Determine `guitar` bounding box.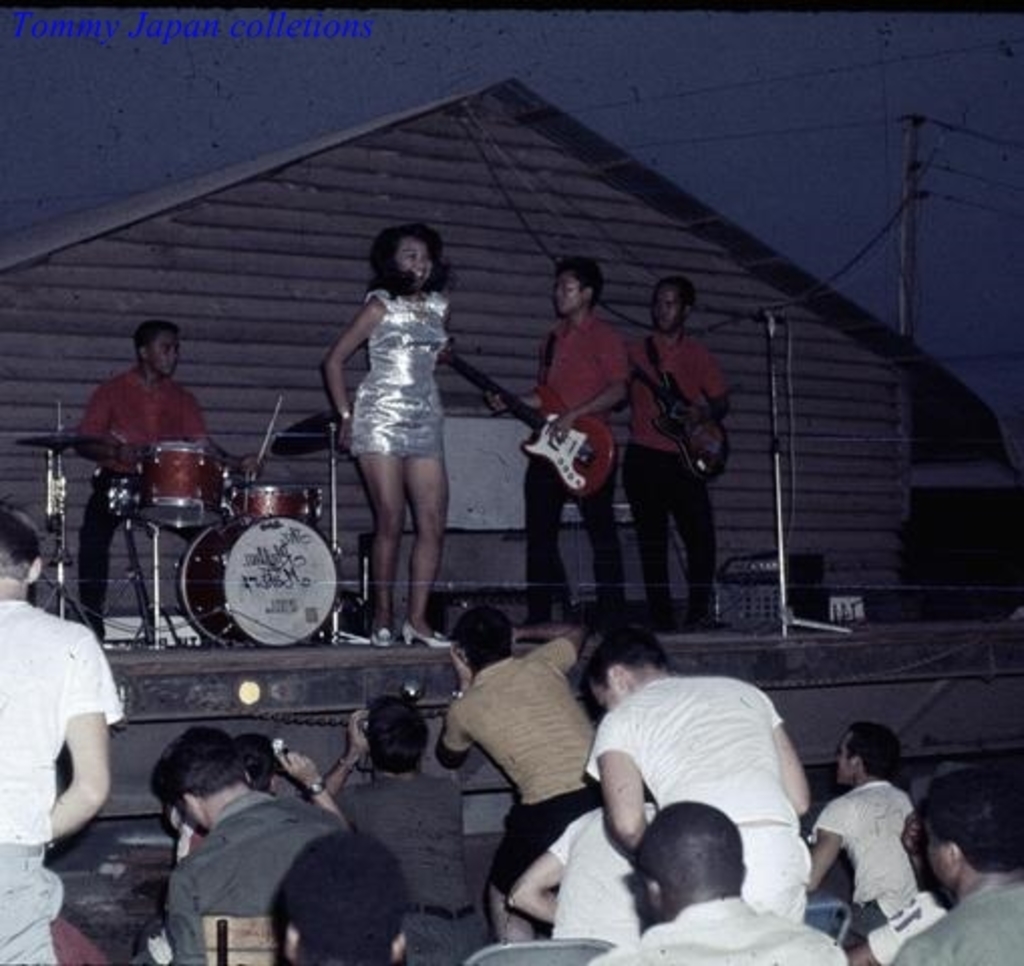
Determined: [left=630, top=360, right=728, bottom=485].
